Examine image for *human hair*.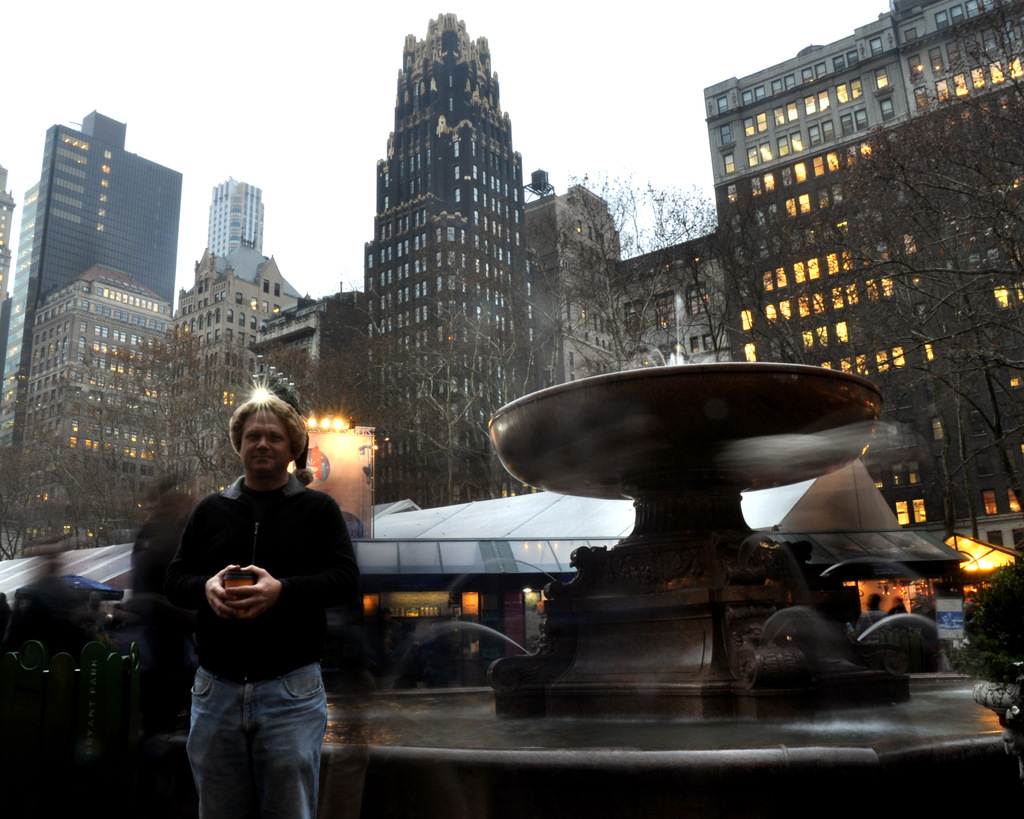
Examination result: x1=228, y1=393, x2=313, y2=481.
